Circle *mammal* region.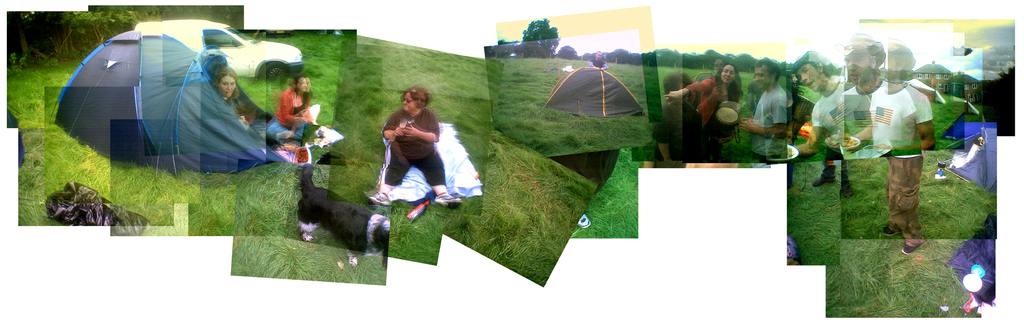
Region: <box>589,48,609,70</box>.
